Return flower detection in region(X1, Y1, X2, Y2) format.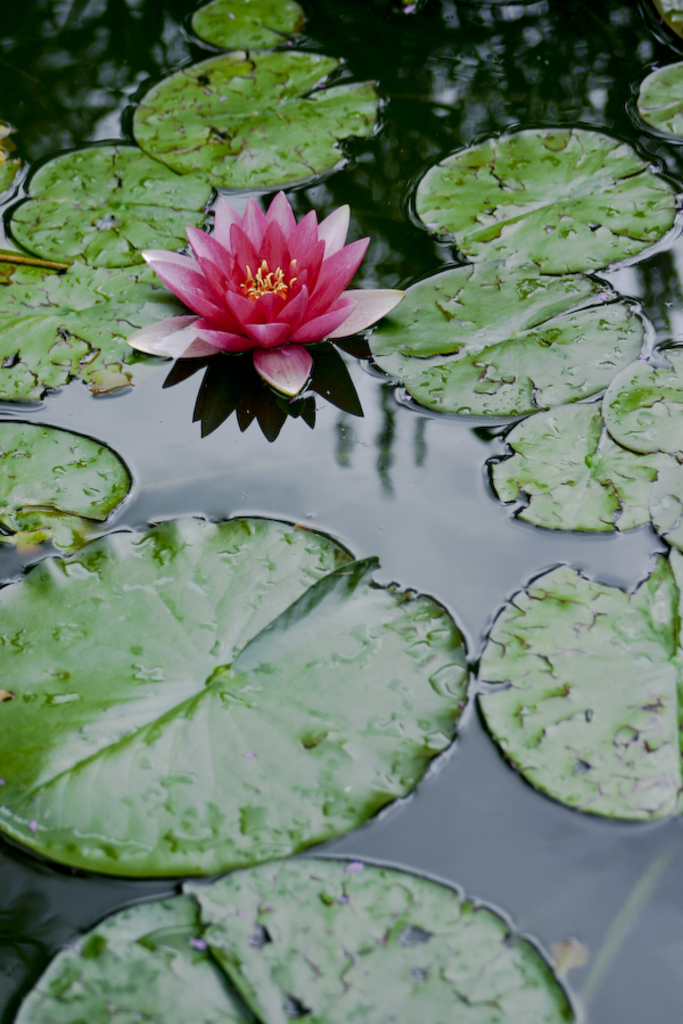
region(133, 179, 402, 414).
